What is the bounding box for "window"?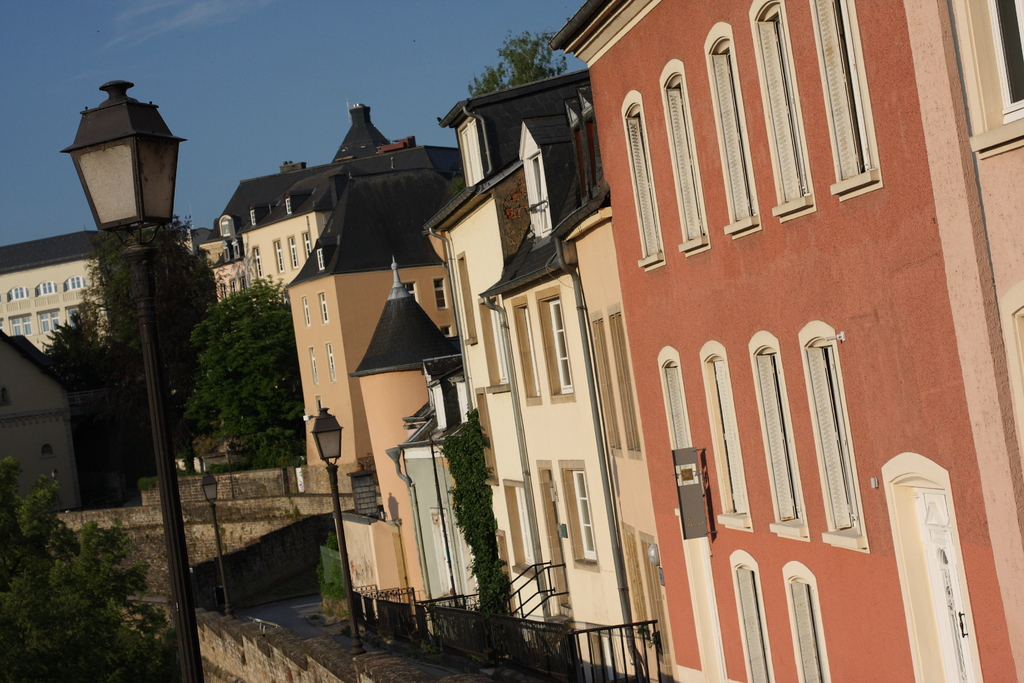
[705, 356, 744, 523].
